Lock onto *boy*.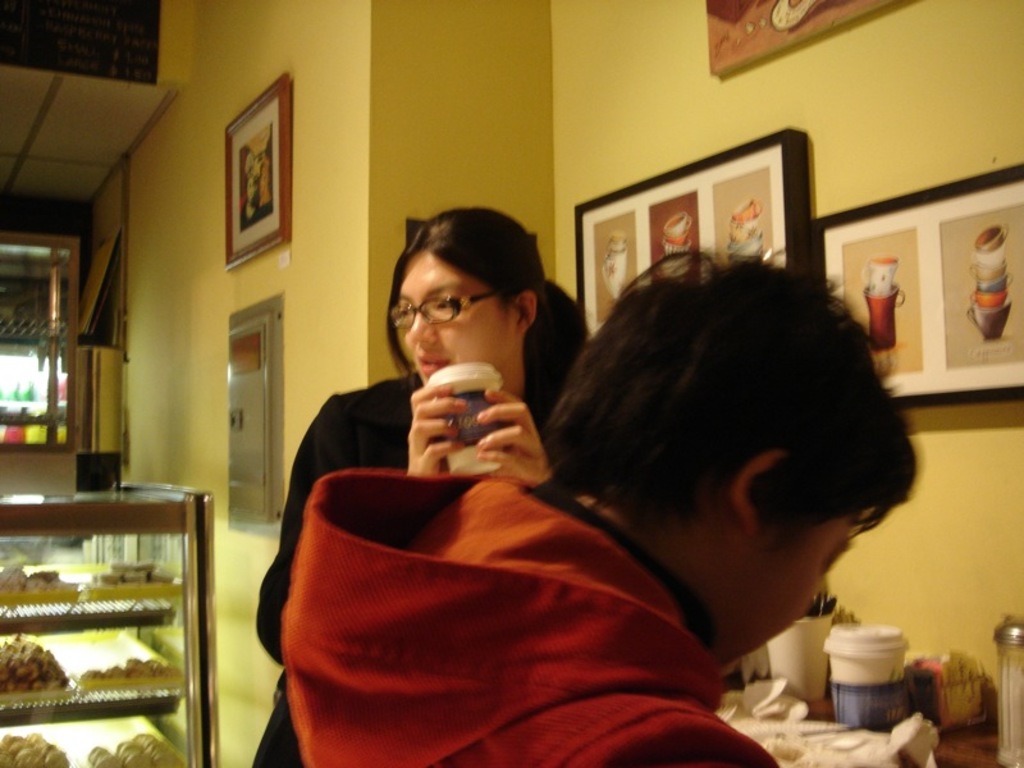
Locked: 279 227 906 767.
